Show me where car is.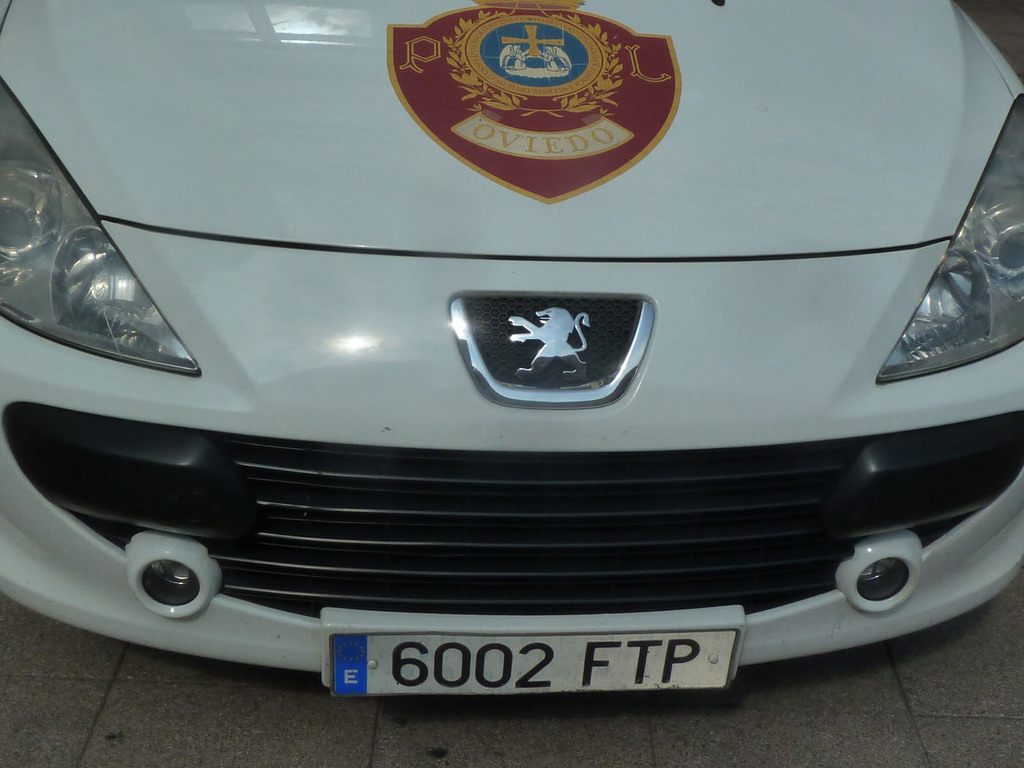
car is at {"x1": 0, "y1": 0, "x2": 1023, "y2": 691}.
